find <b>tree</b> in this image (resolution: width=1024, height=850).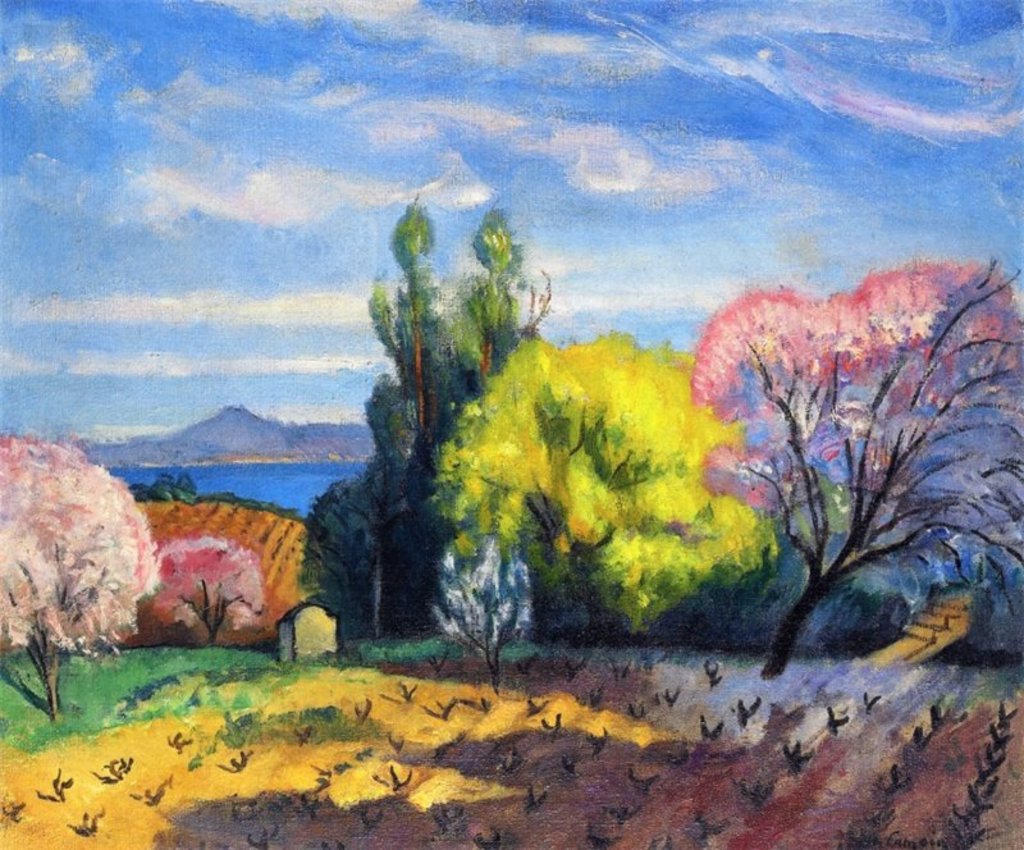
left=677, top=228, right=1000, bottom=695.
